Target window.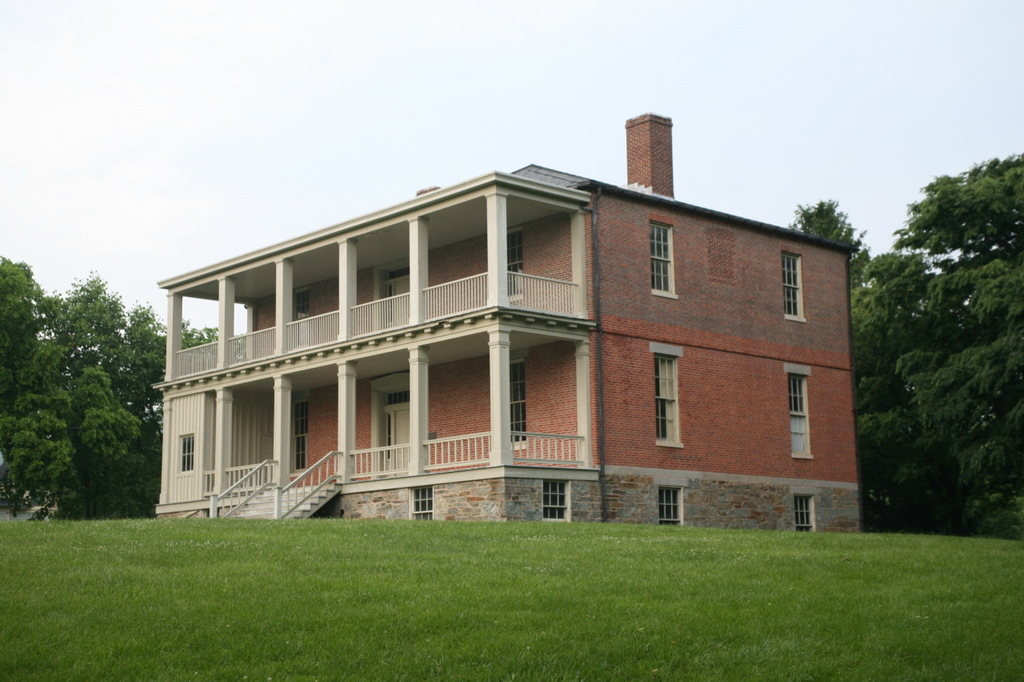
Target region: {"x1": 385, "y1": 390, "x2": 410, "y2": 405}.
